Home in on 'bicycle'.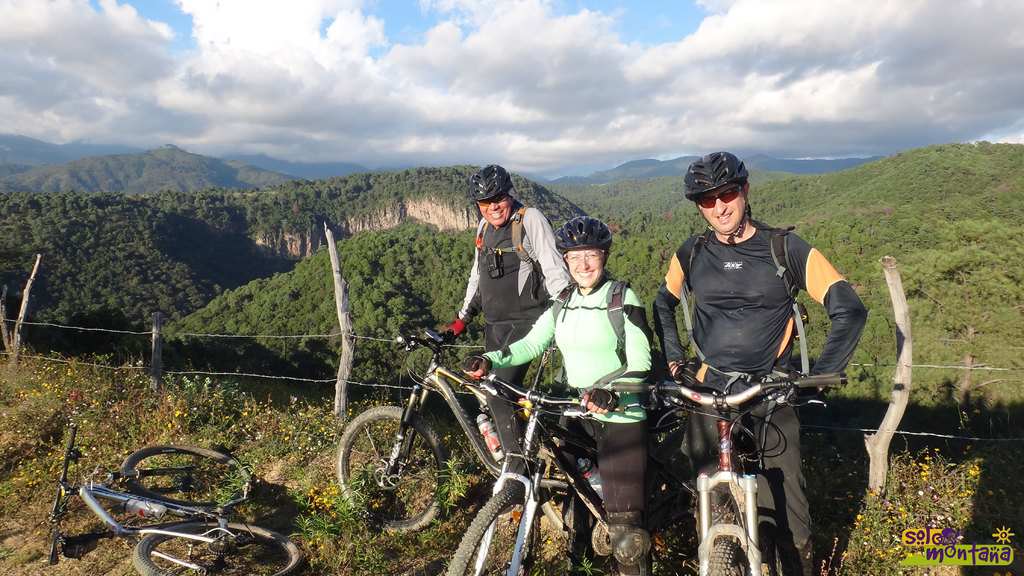
Homed in at bbox=[611, 371, 845, 575].
